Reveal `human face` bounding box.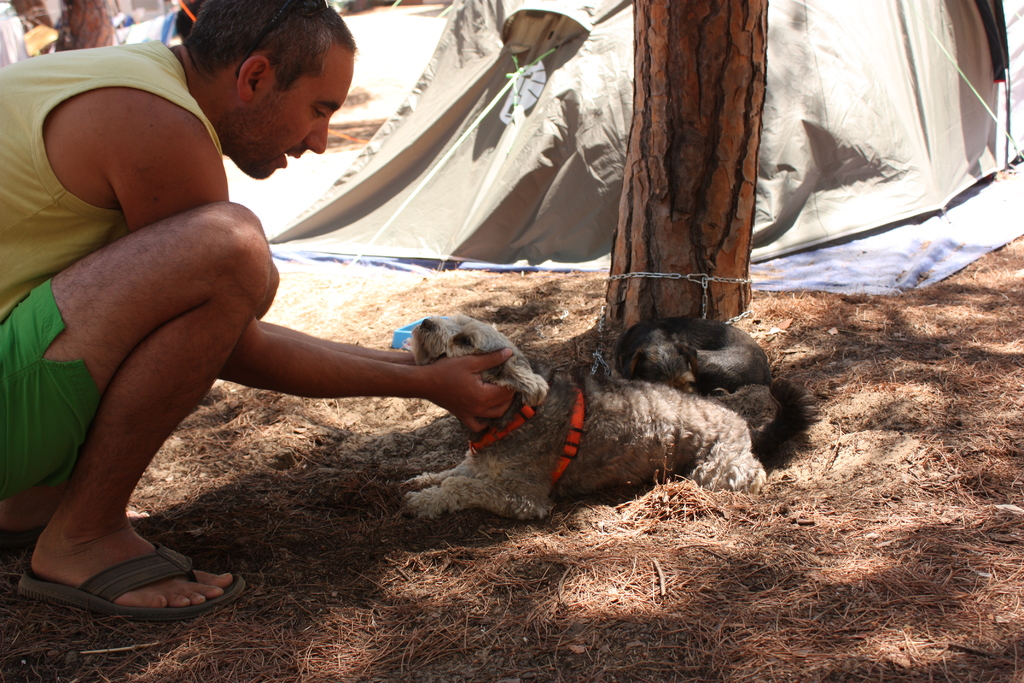
Revealed: left=226, top=49, right=355, bottom=181.
